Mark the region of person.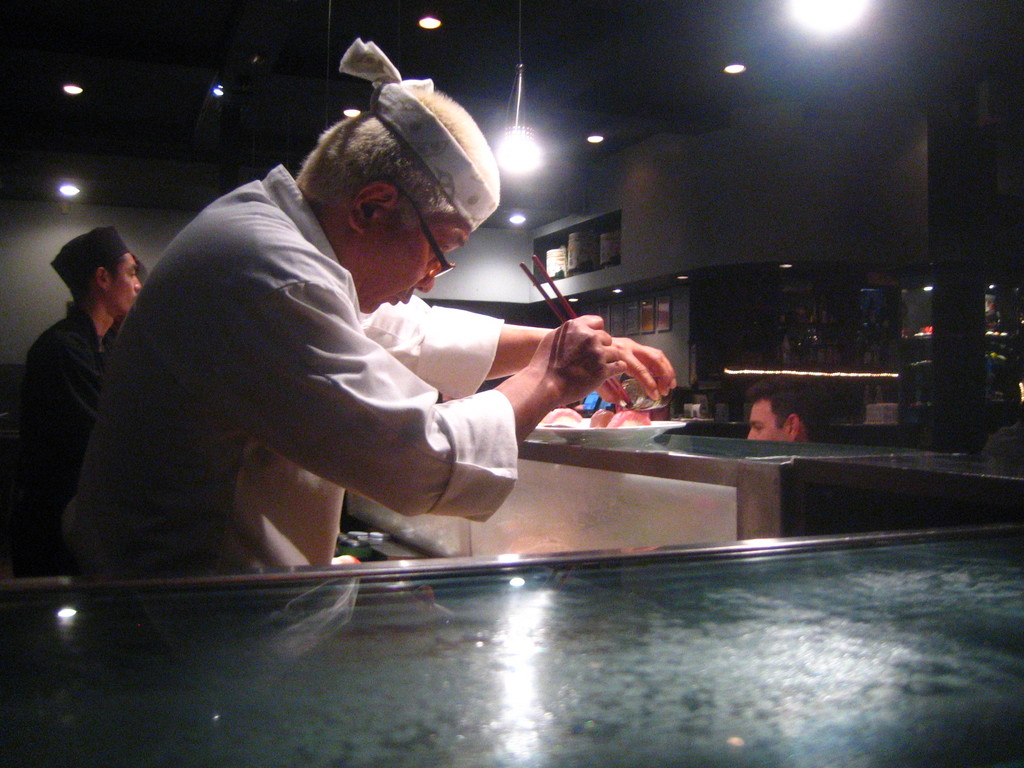
Region: (744, 376, 825, 446).
